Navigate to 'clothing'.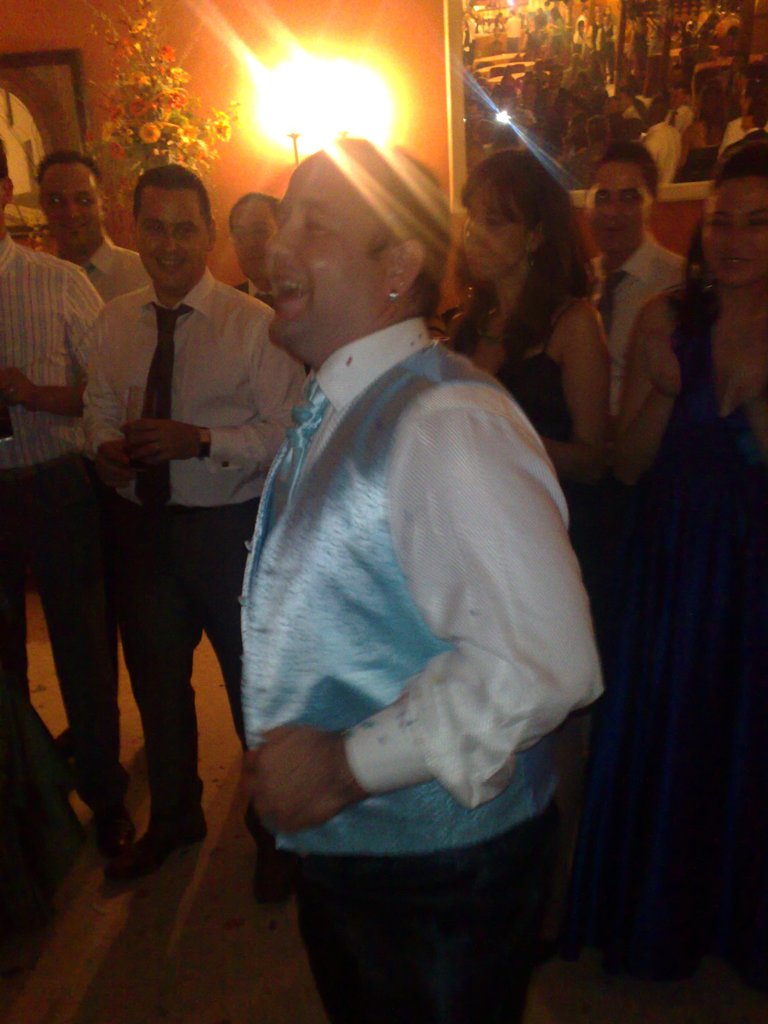
Navigation target: Rect(604, 300, 767, 1023).
